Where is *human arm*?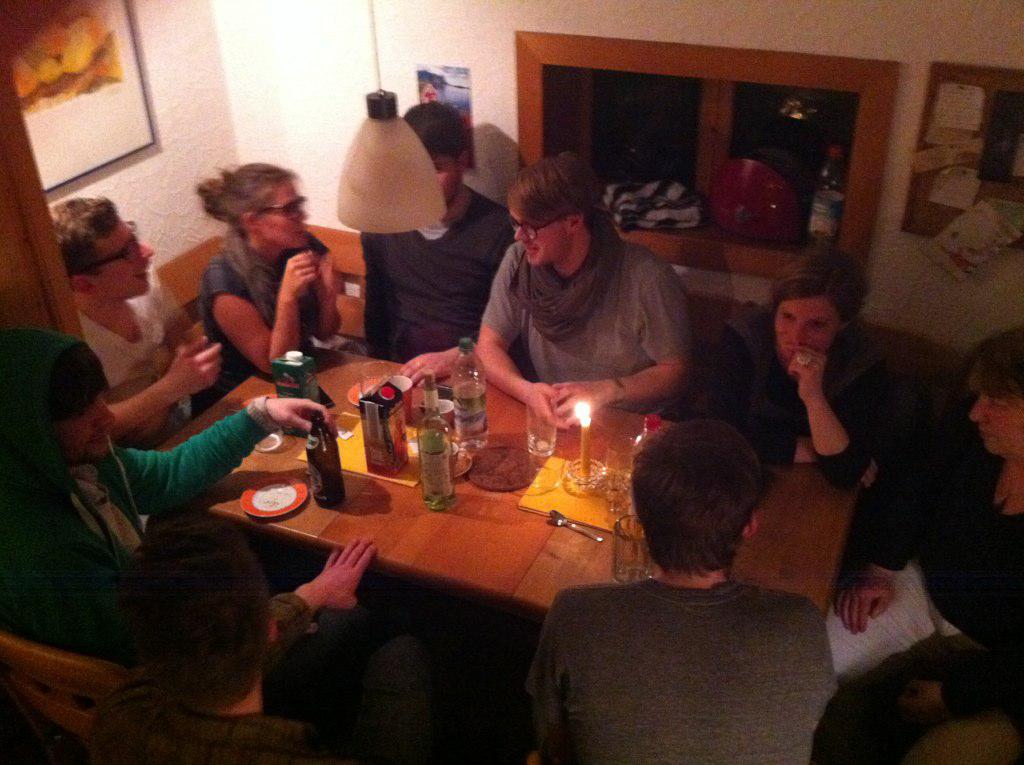
(400, 345, 469, 385).
